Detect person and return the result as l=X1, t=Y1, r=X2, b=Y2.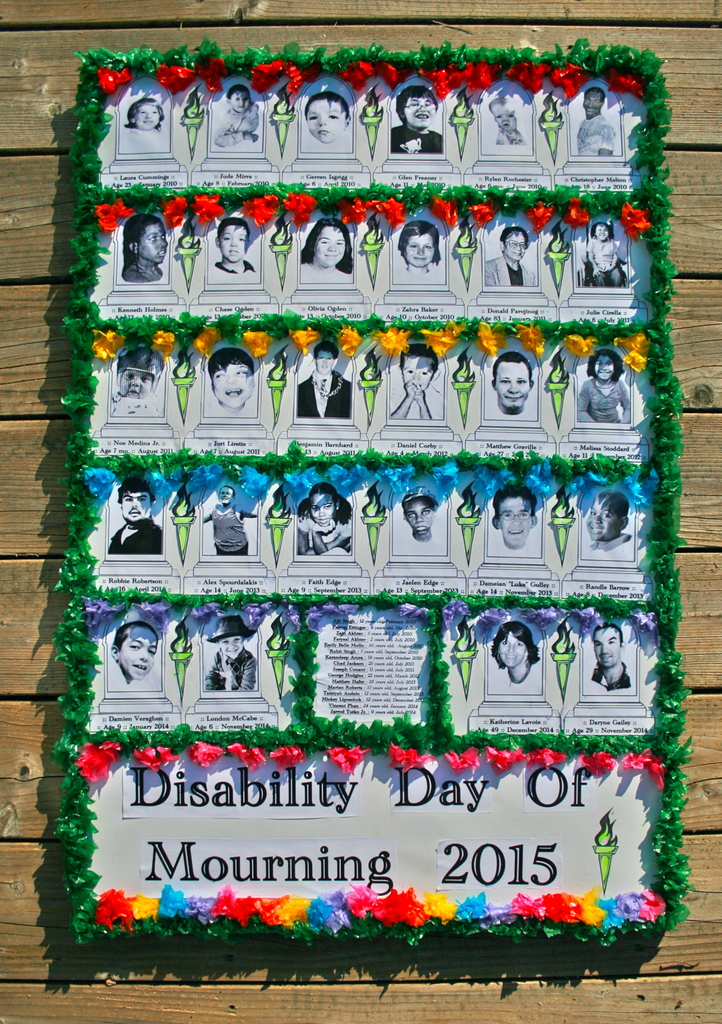
l=305, t=82, r=353, b=145.
